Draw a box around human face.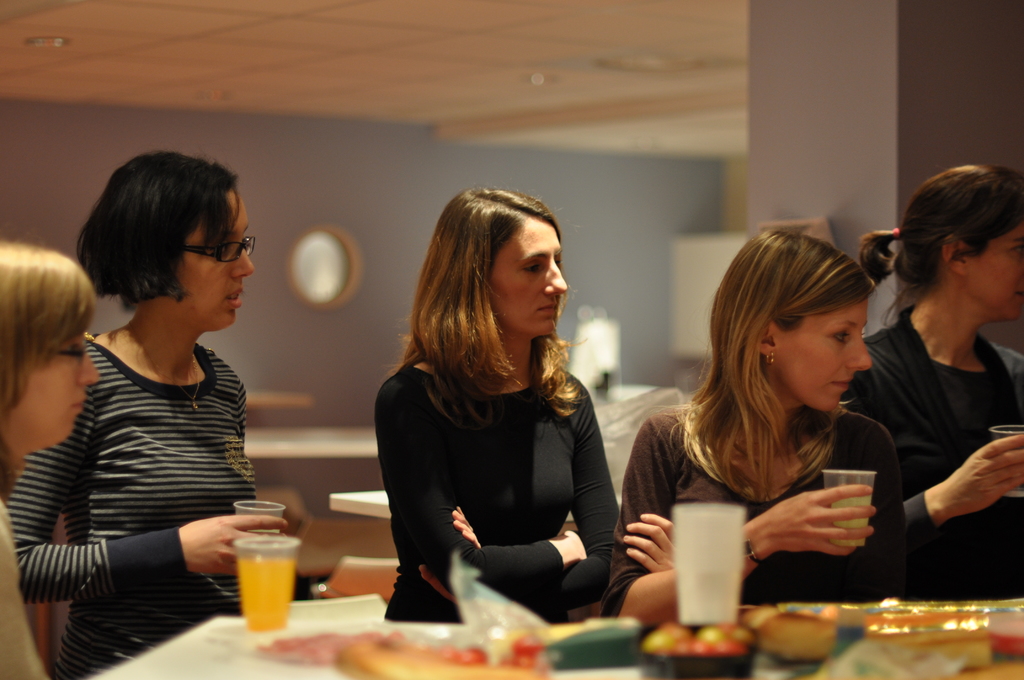
bbox=(781, 295, 873, 408).
